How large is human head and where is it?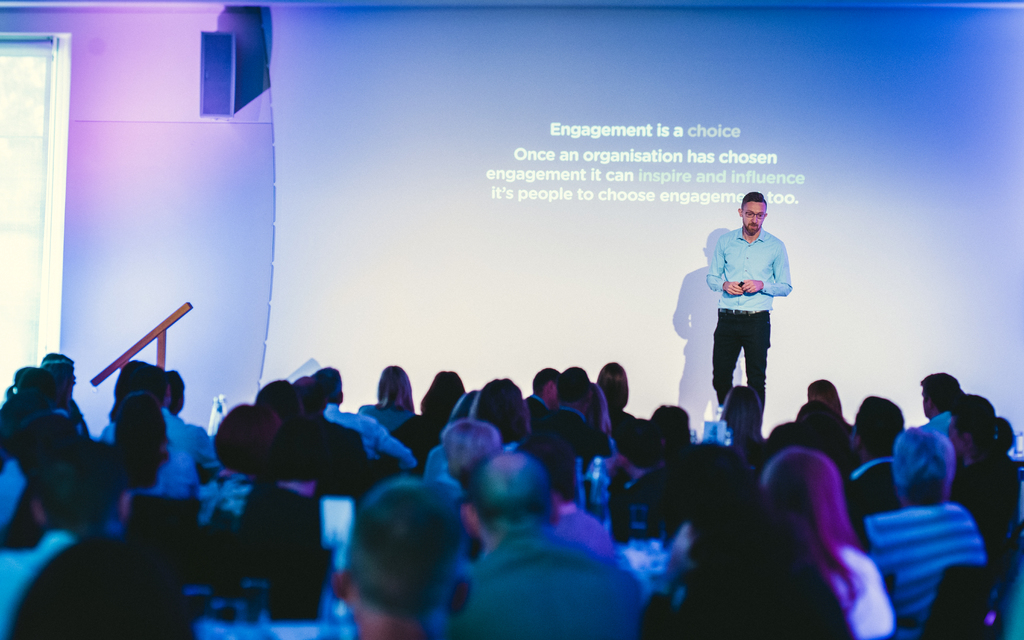
Bounding box: 314:491:484:626.
